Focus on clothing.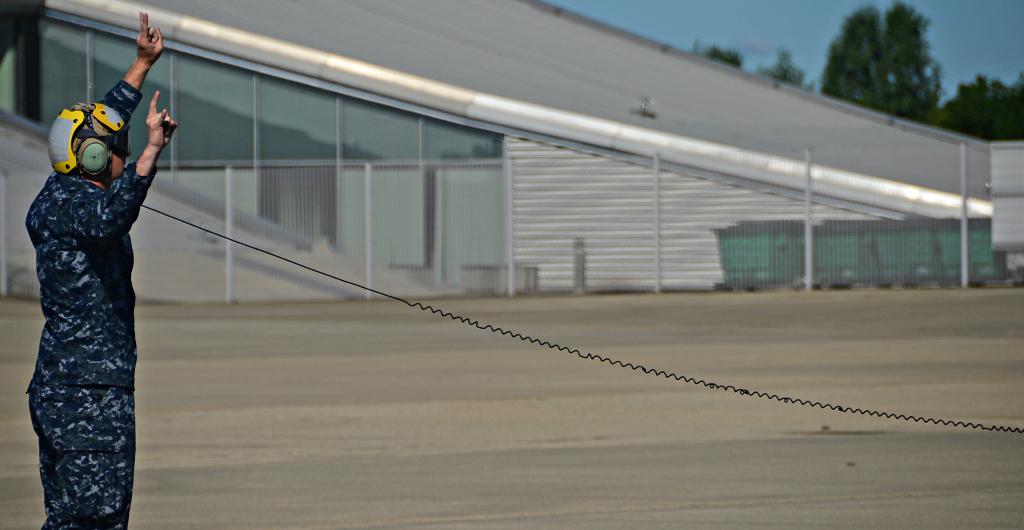
Focused at select_region(15, 30, 159, 520).
